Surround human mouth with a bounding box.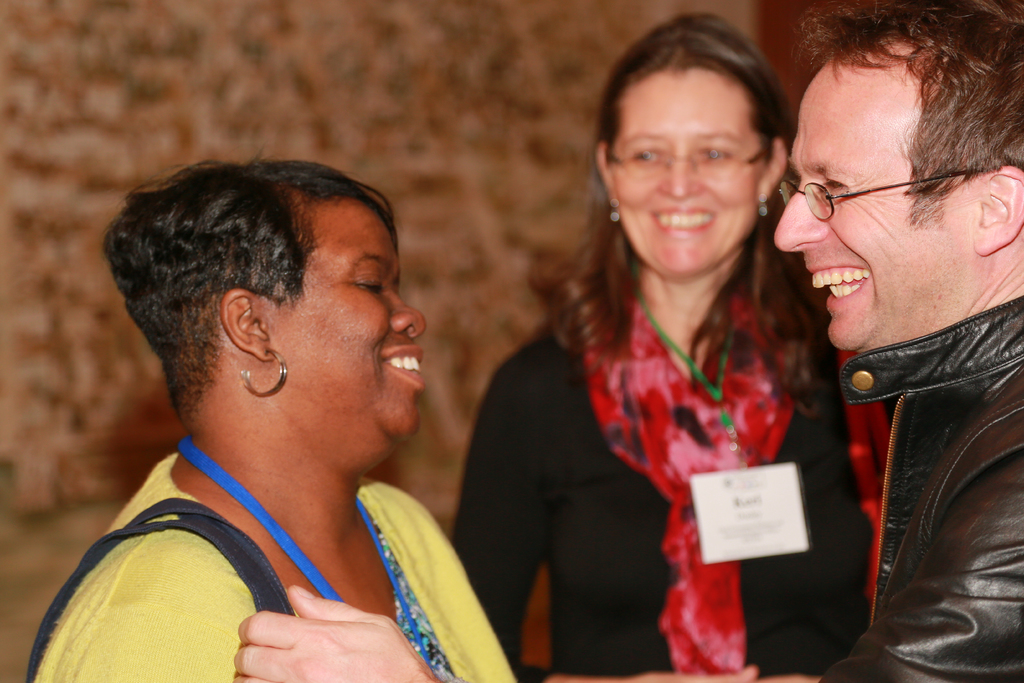
375 341 428 390.
